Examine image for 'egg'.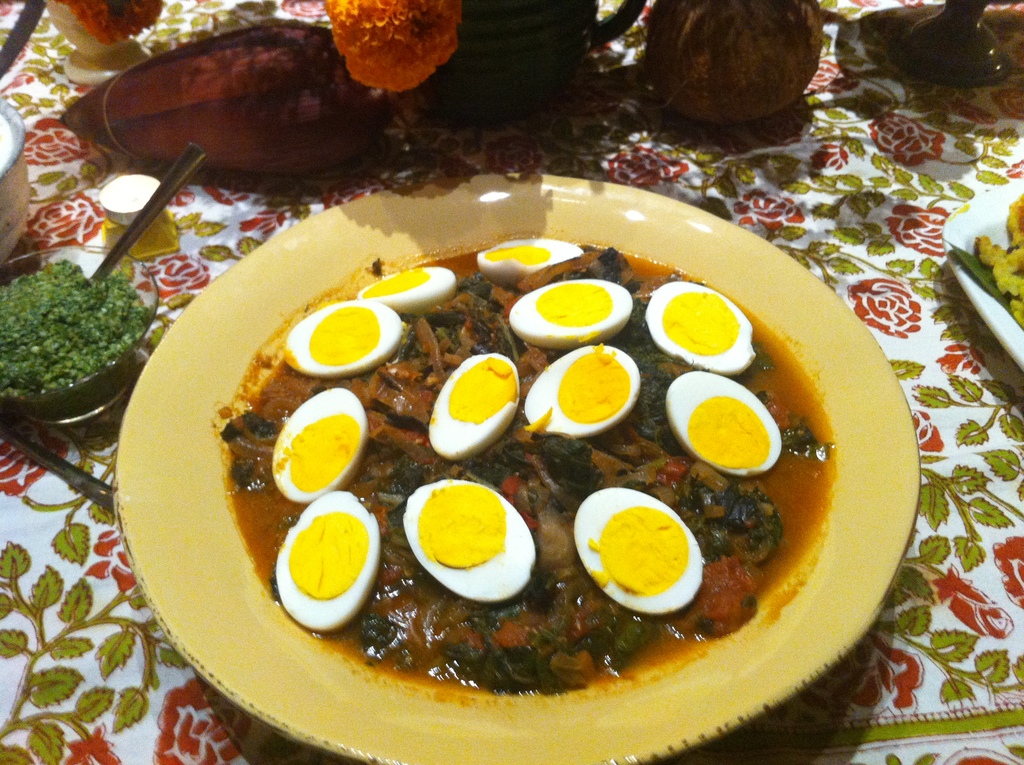
Examination result: [662, 370, 780, 477].
